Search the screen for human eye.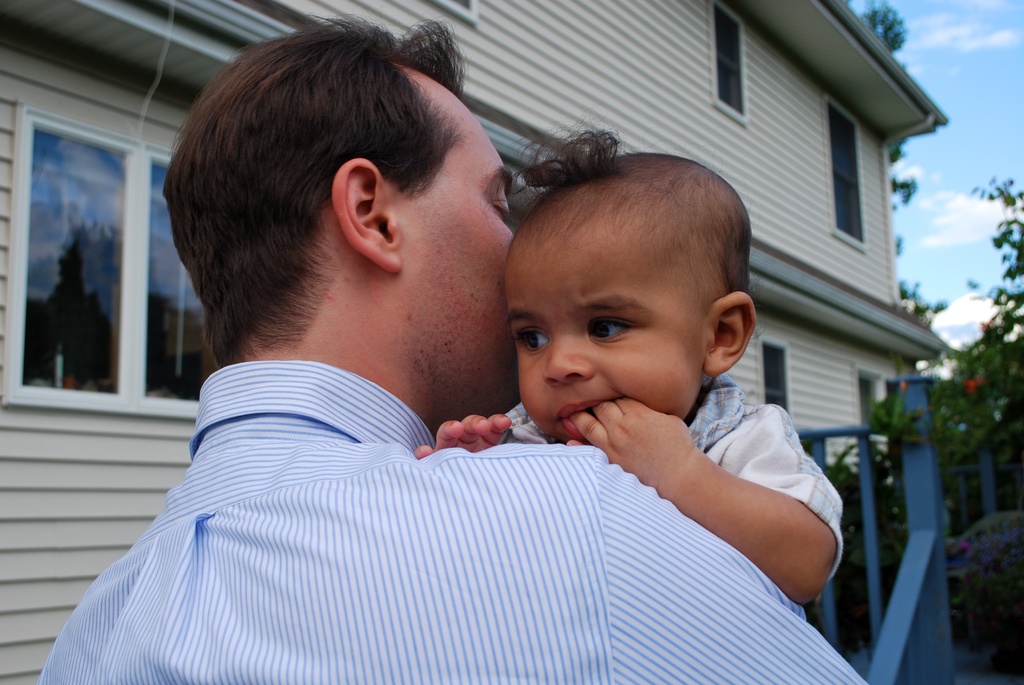
Found at bbox=[518, 326, 555, 359].
